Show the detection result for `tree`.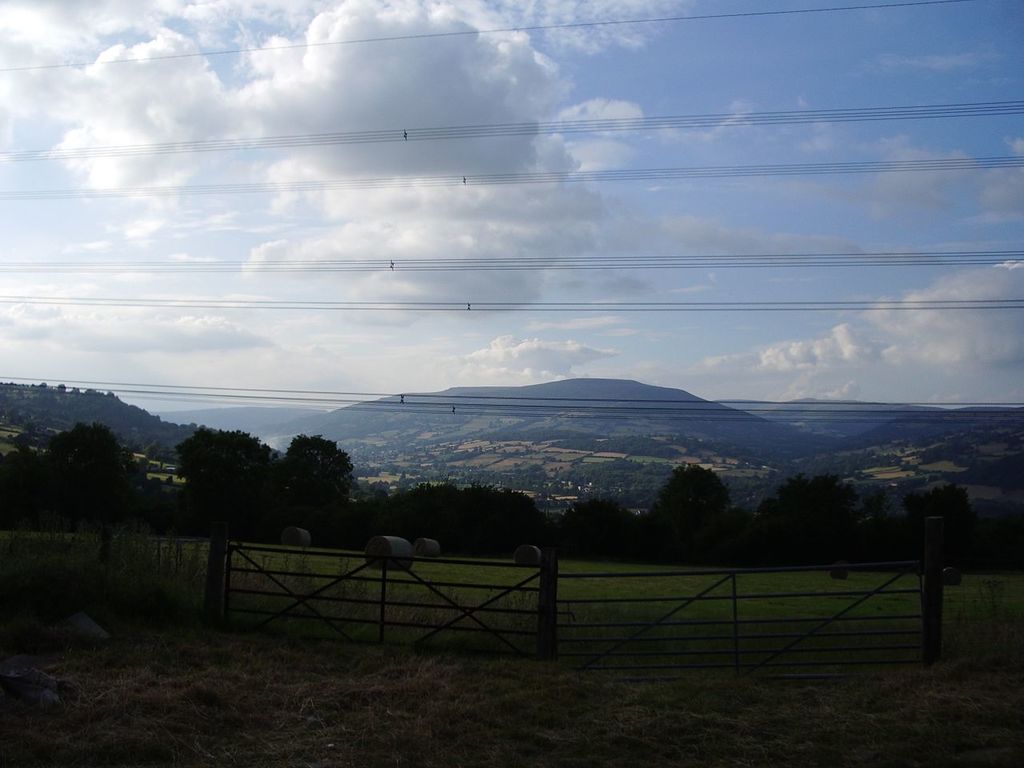
<region>858, 473, 920, 581</region>.
